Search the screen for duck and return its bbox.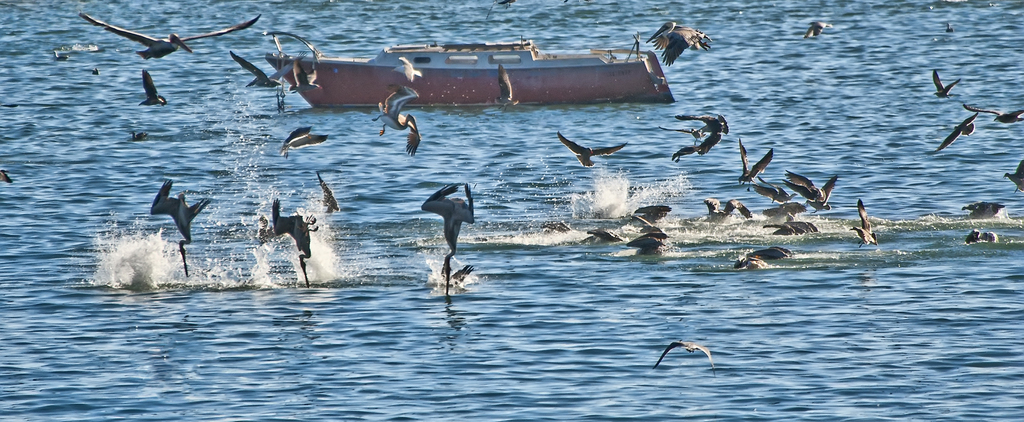
Found: 592 206 676 265.
